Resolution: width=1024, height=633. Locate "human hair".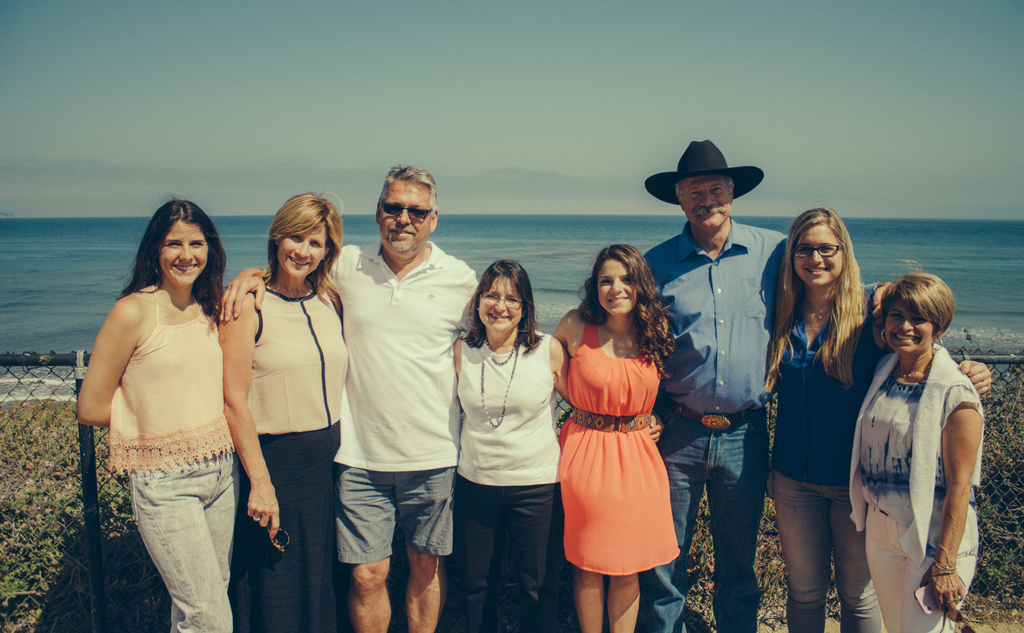
<region>386, 159, 441, 209</region>.
